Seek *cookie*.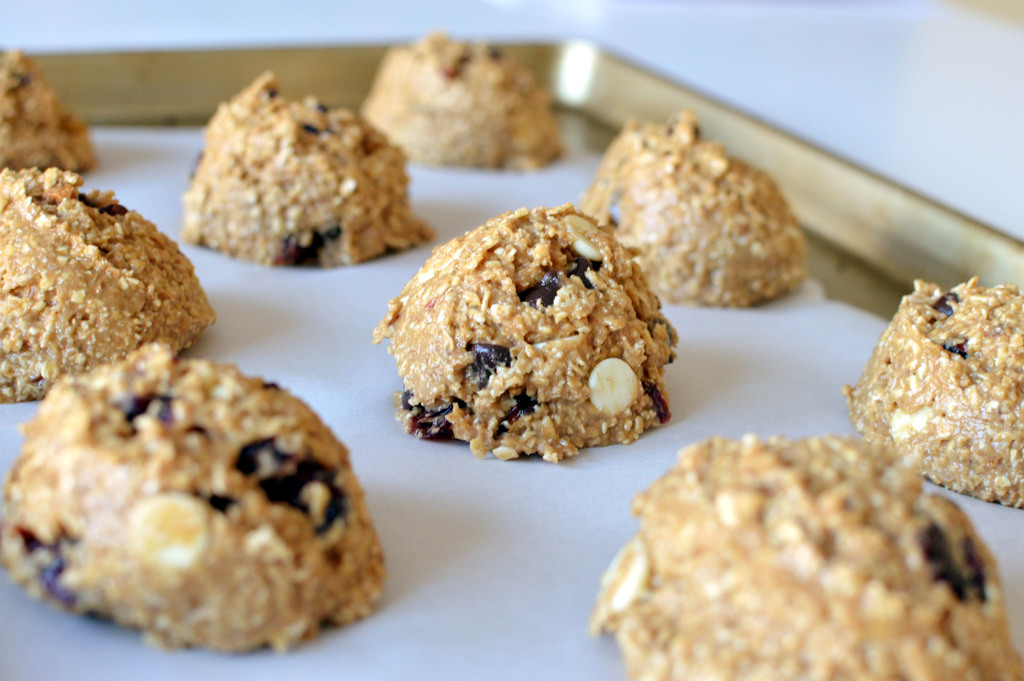
[590,432,1023,680].
